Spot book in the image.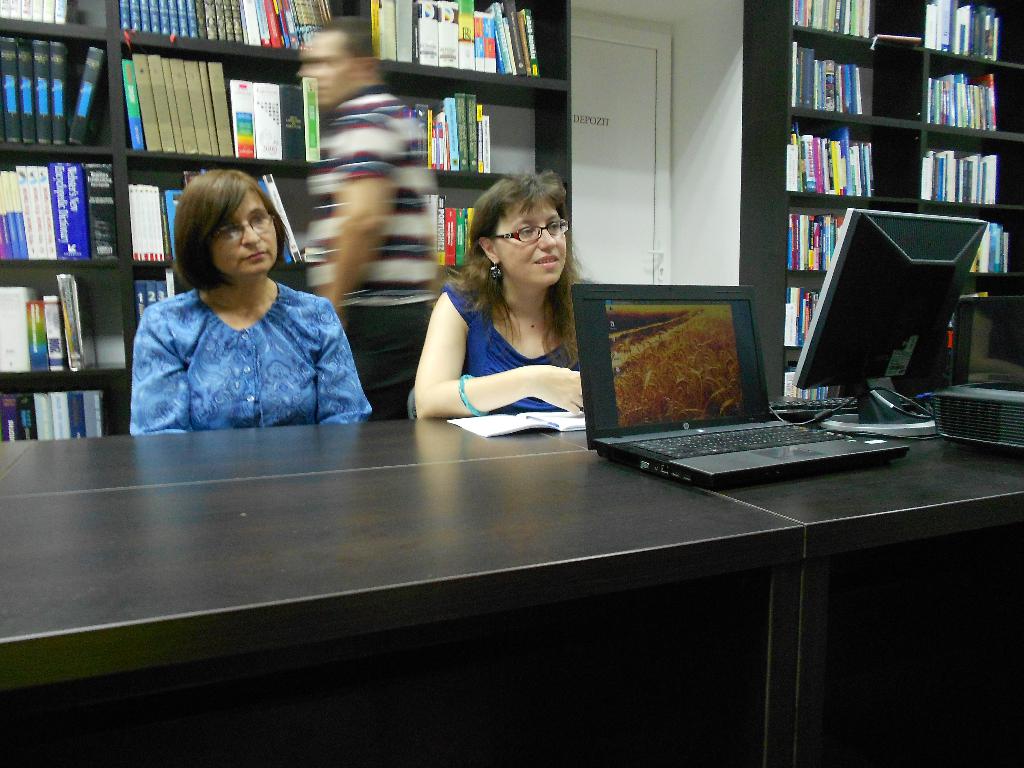
book found at rect(927, 78, 939, 124).
